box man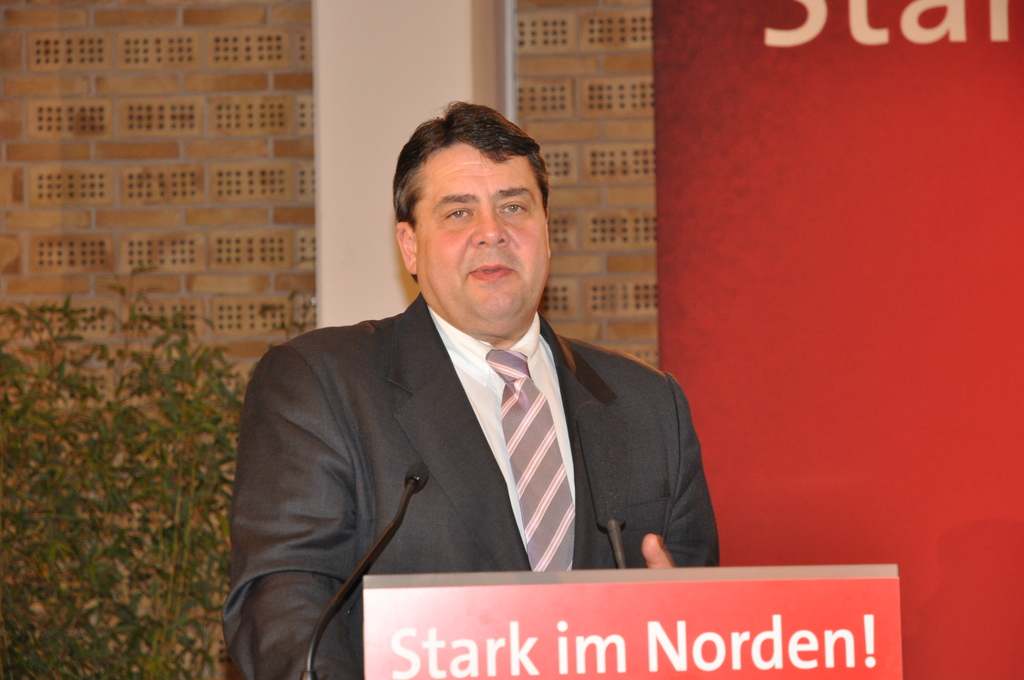
224 109 734 636
